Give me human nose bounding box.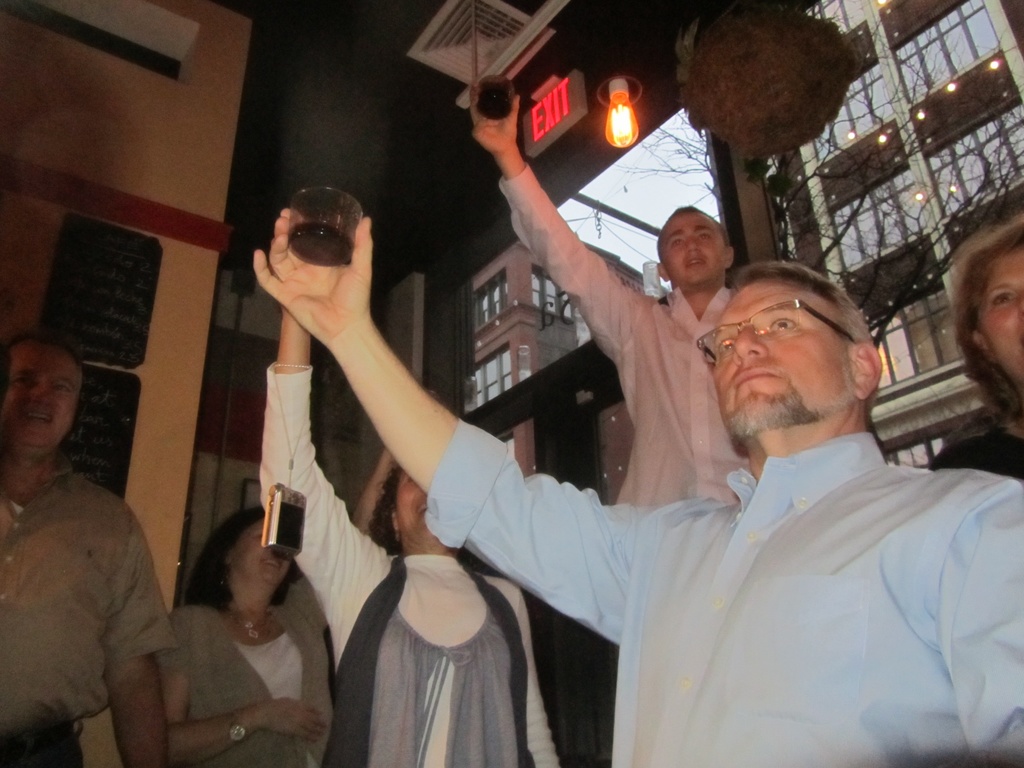
732, 323, 765, 361.
